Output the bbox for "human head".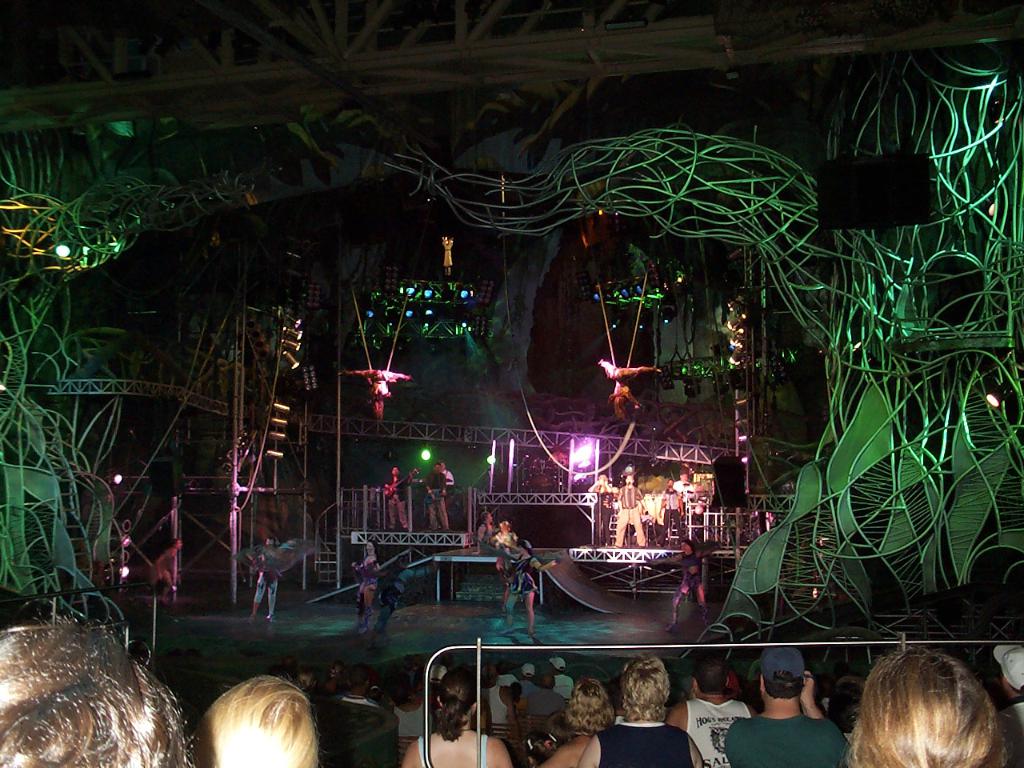
select_region(263, 536, 274, 549).
